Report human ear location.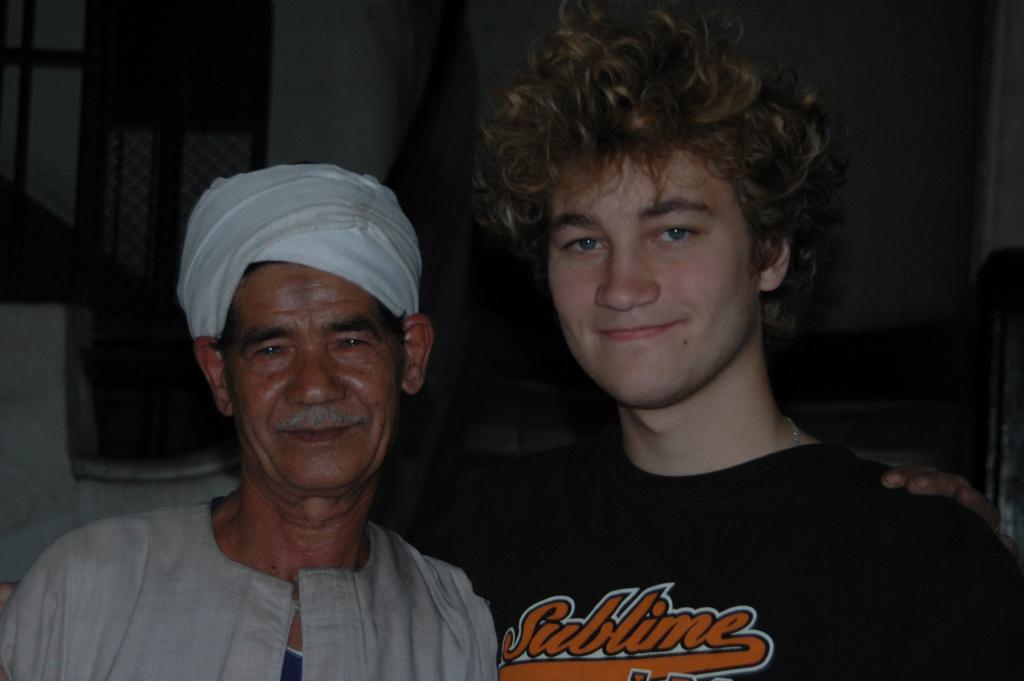
Report: 195,332,231,420.
